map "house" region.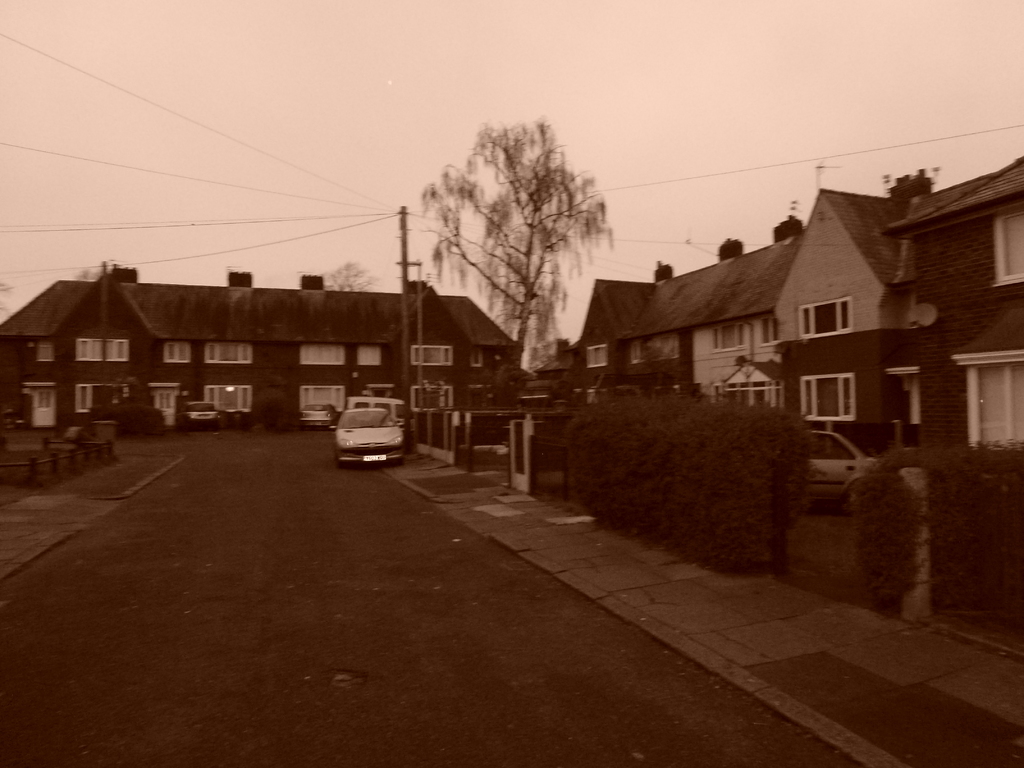
Mapped to x1=552 y1=276 x2=620 y2=412.
